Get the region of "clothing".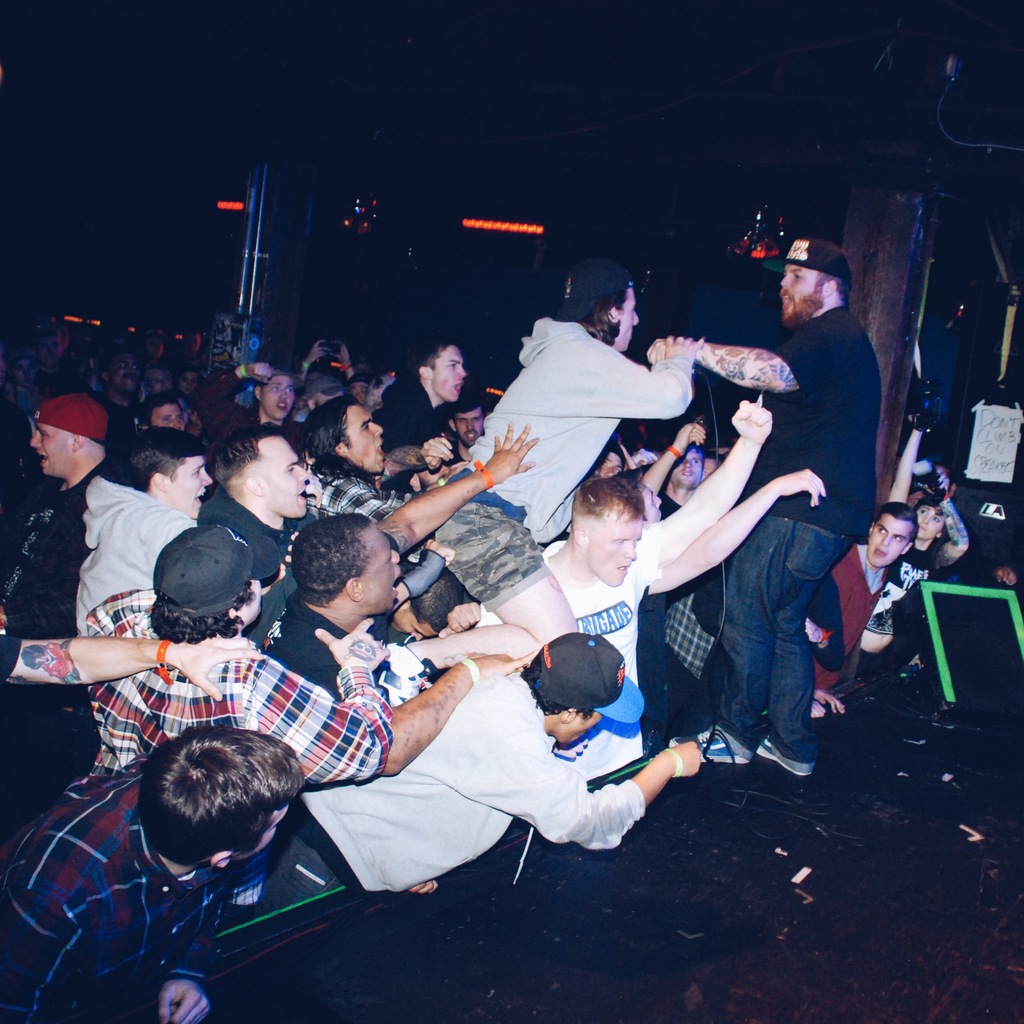
rect(867, 532, 938, 621).
